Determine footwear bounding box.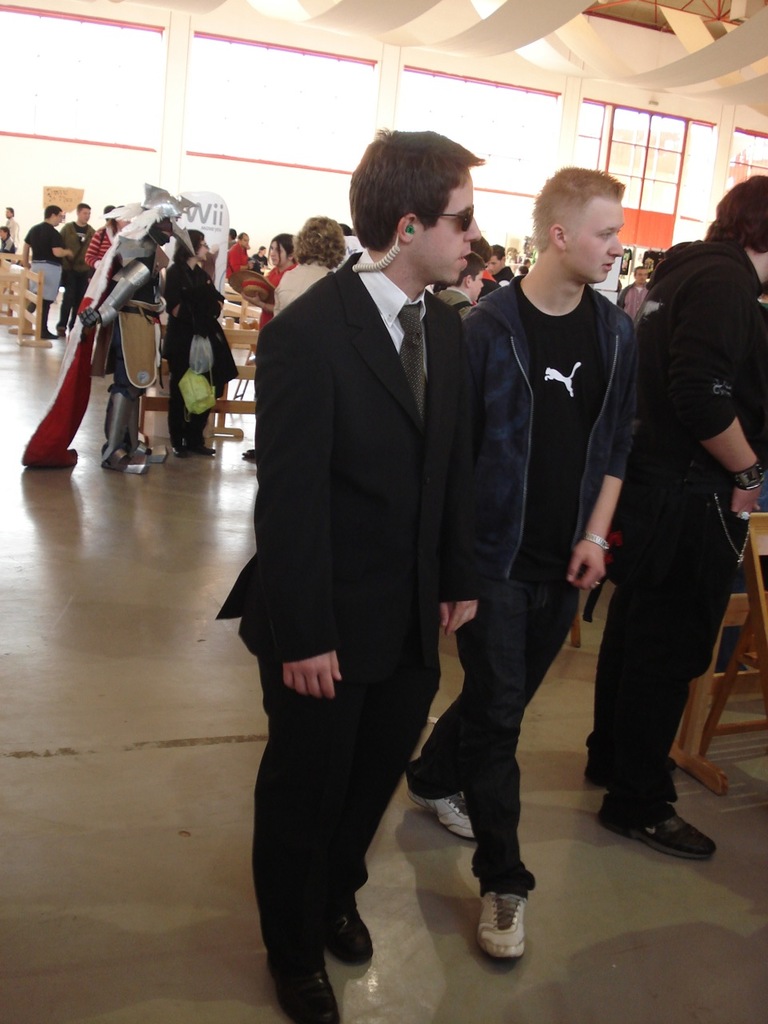
Determined: 38, 325, 60, 341.
